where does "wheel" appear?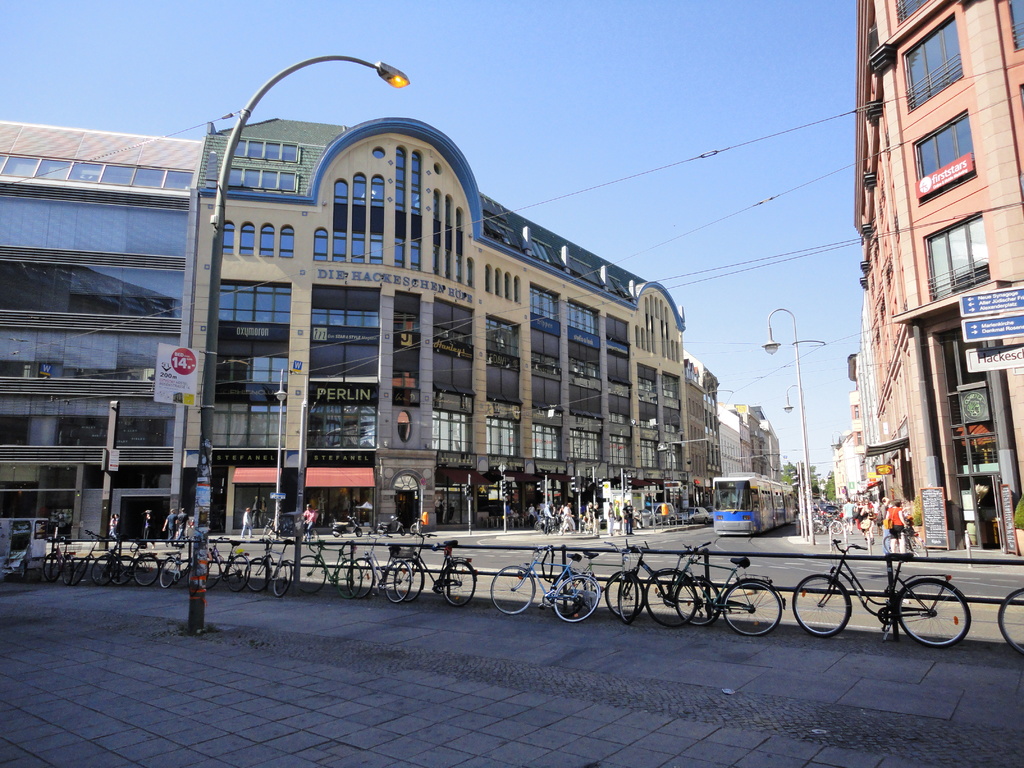
Appears at locate(489, 563, 535, 612).
